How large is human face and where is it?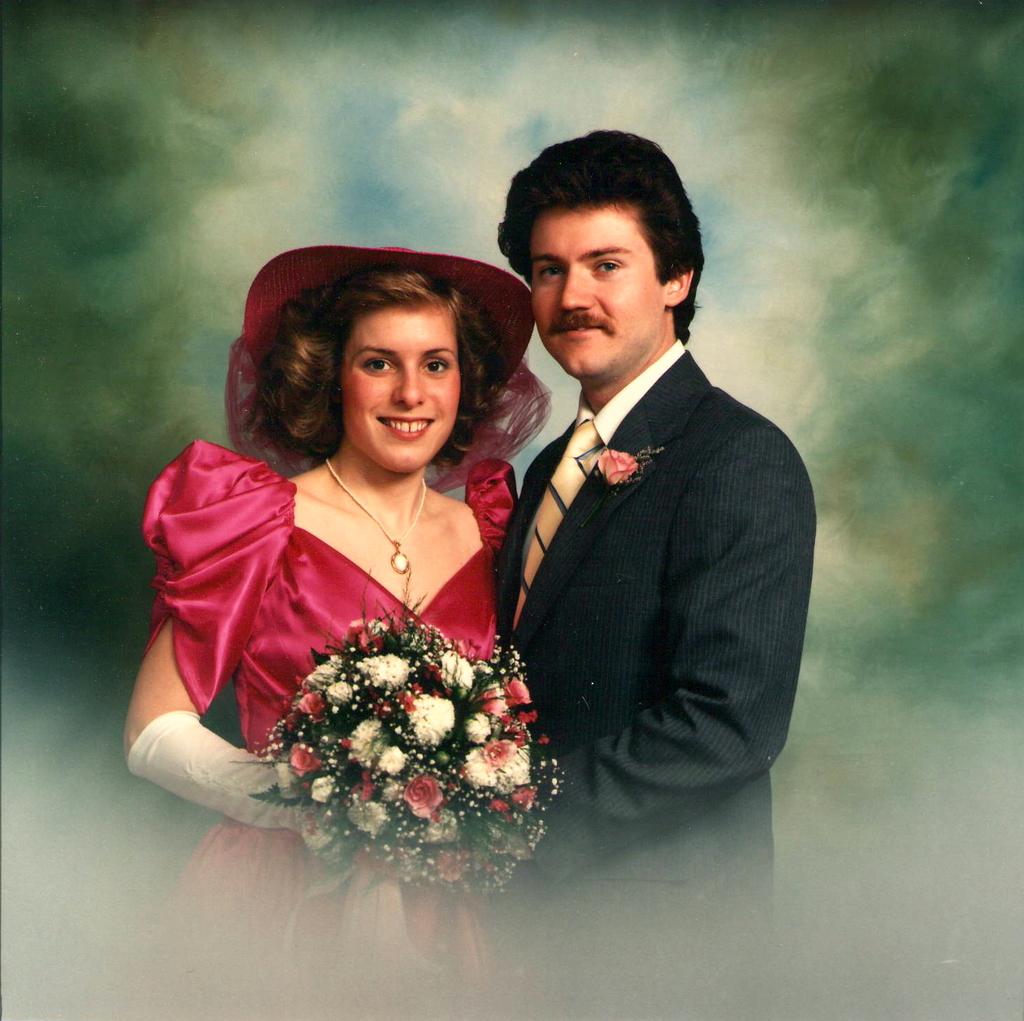
Bounding box: 531/196/663/378.
